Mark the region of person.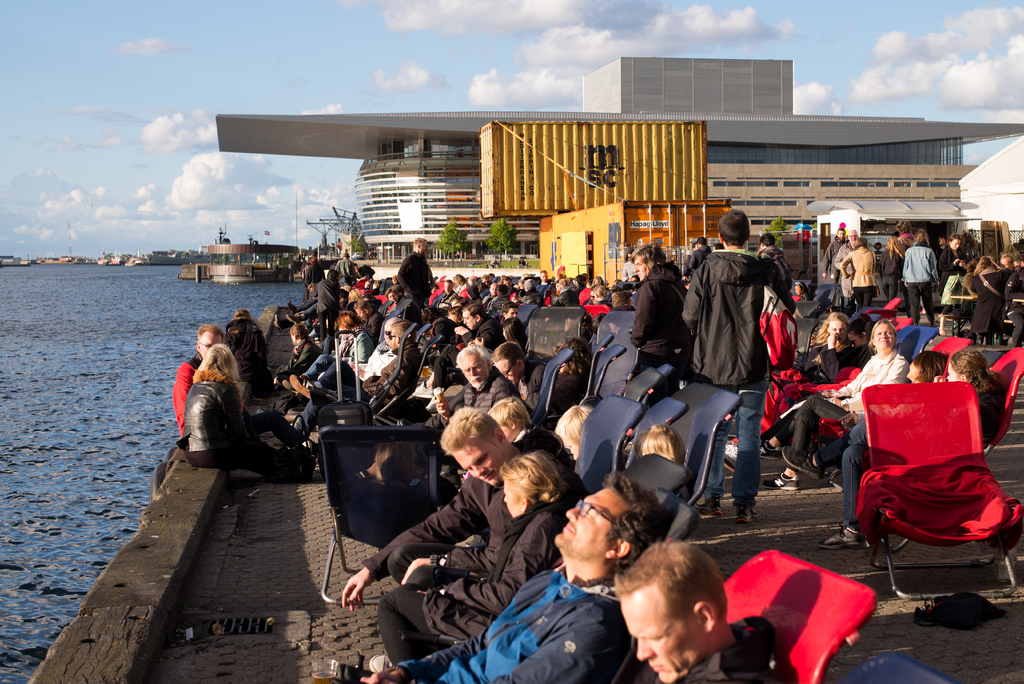
Region: {"x1": 958, "y1": 228, "x2": 982, "y2": 257}.
